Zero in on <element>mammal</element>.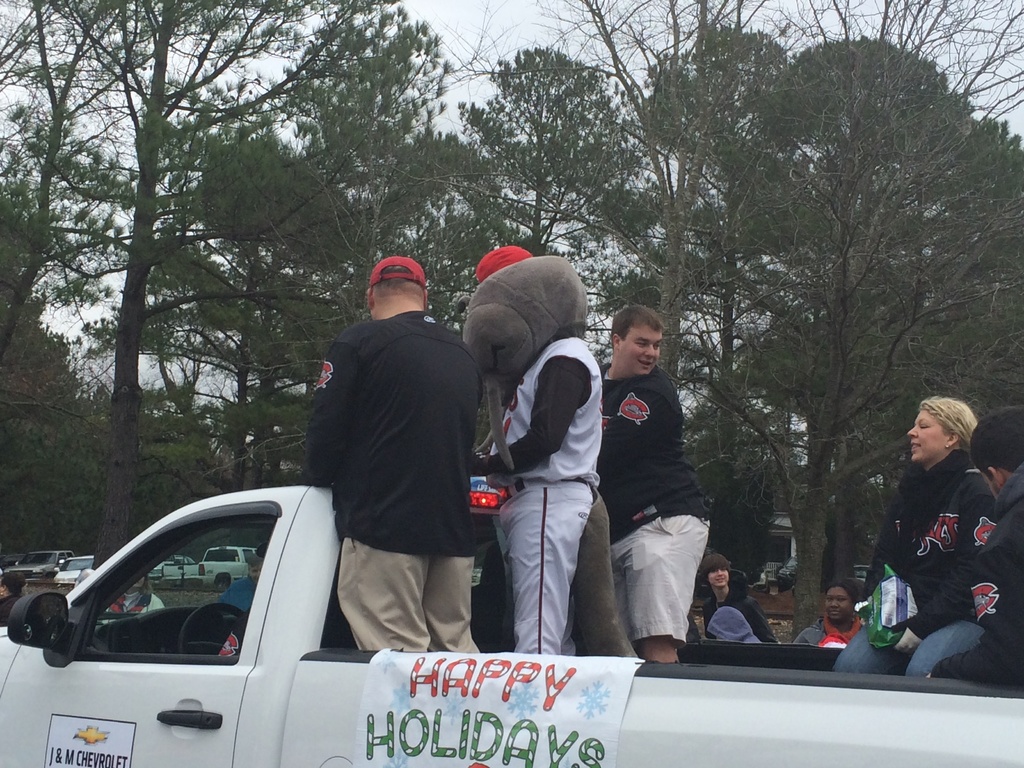
Zeroed in: bbox=(703, 605, 758, 644).
